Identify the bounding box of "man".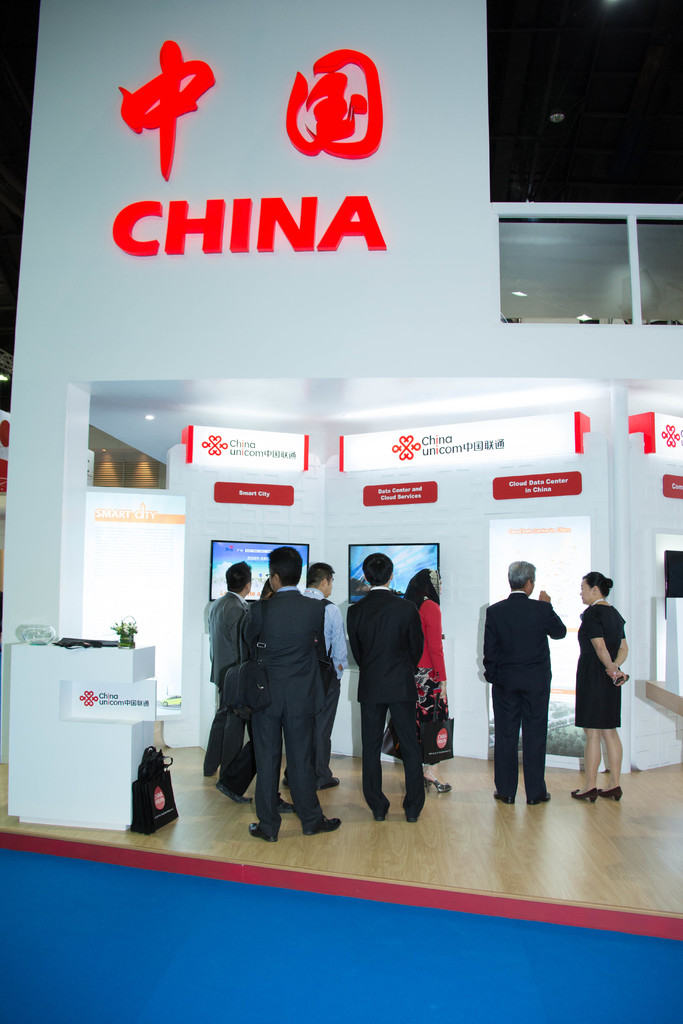
x1=343, y1=545, x2=430, y2=828.
